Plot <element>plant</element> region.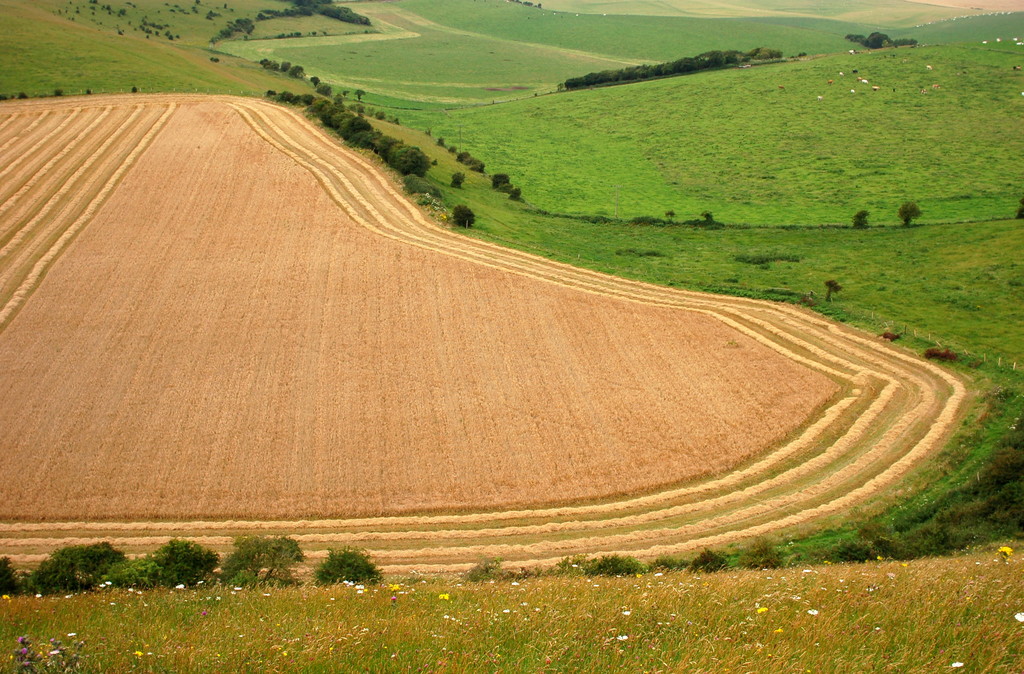
Plotted at {"x1": 851, "y1": 208, "x2": 872, "y2": 231}.
